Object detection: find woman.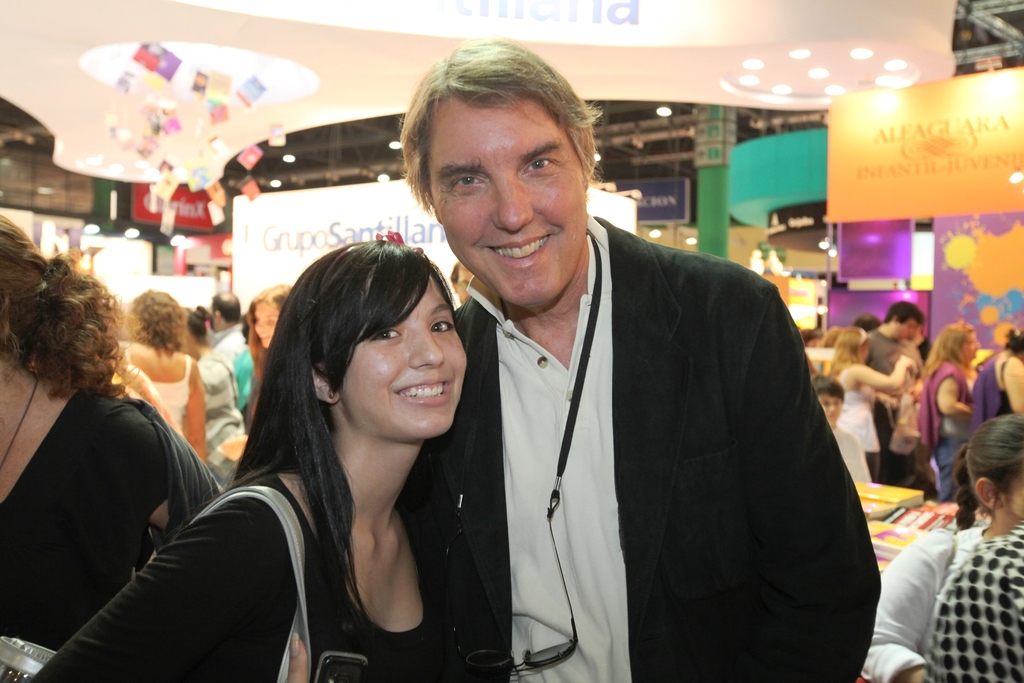
106,287,211,483.
